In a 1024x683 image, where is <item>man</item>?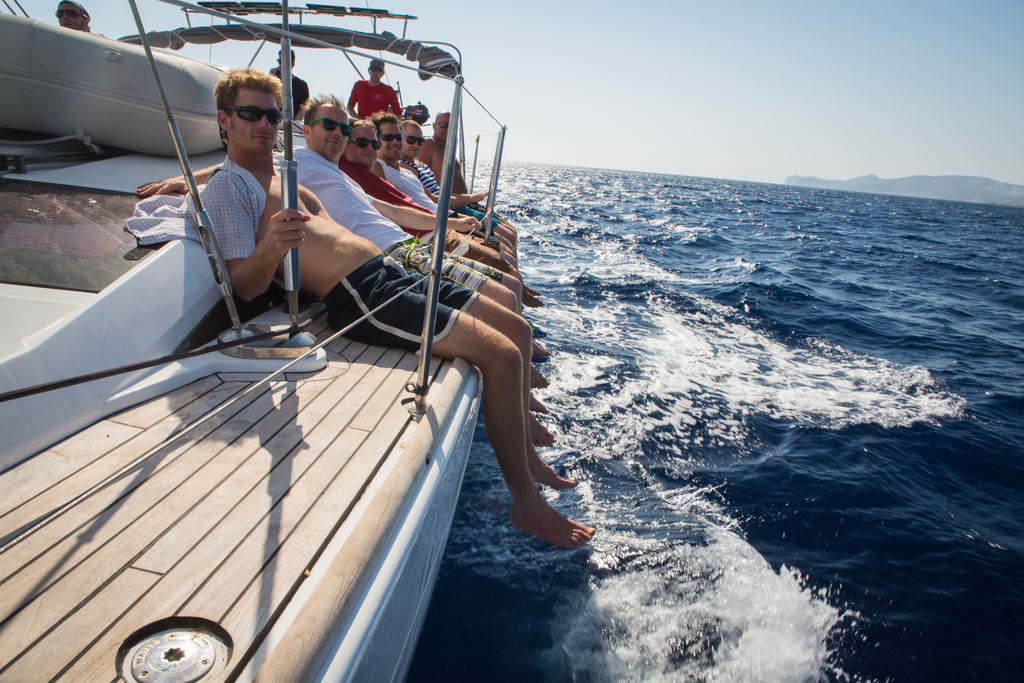
268/47/308/126.
